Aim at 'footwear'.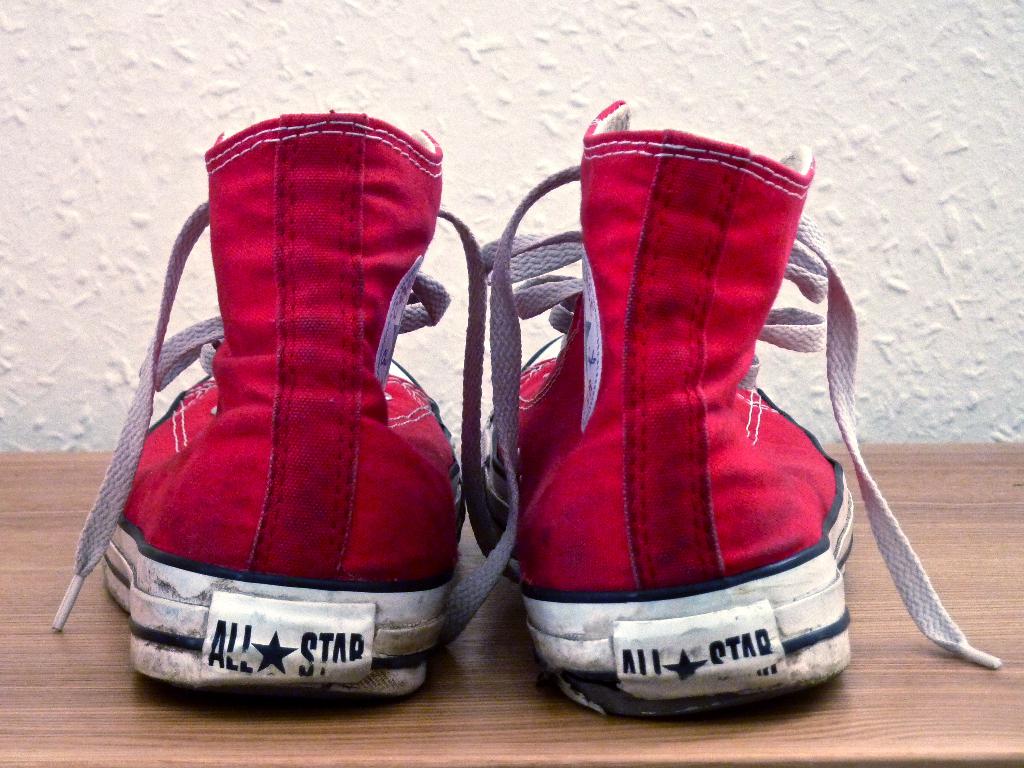
Aimed at x1=483 y1=98 x2=1001 y2=716.
